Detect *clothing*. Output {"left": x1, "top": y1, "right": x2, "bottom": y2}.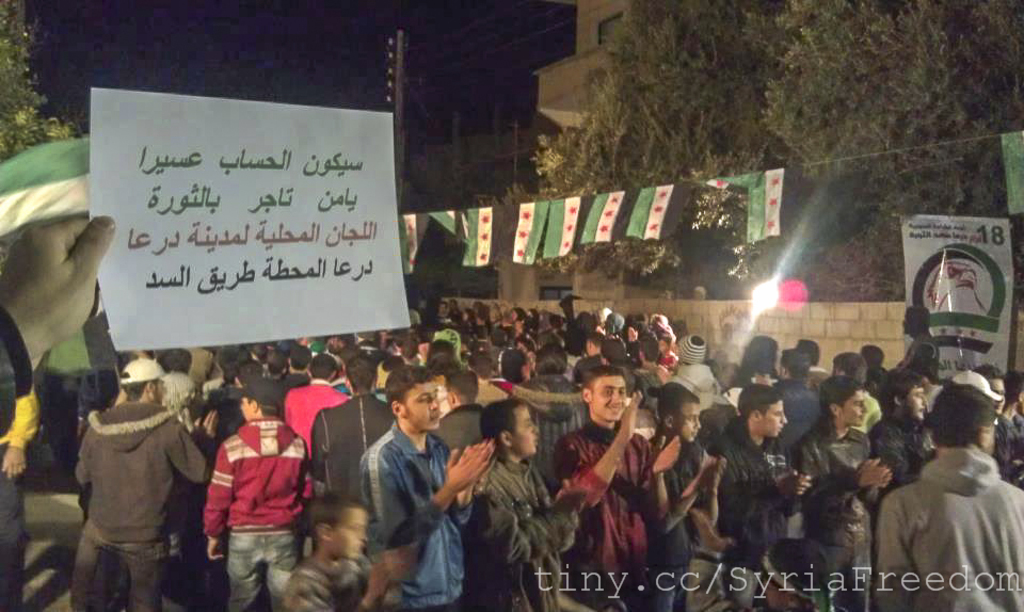
{"left": 670, "top": 364, "right": 736, "bottom": 418}.
